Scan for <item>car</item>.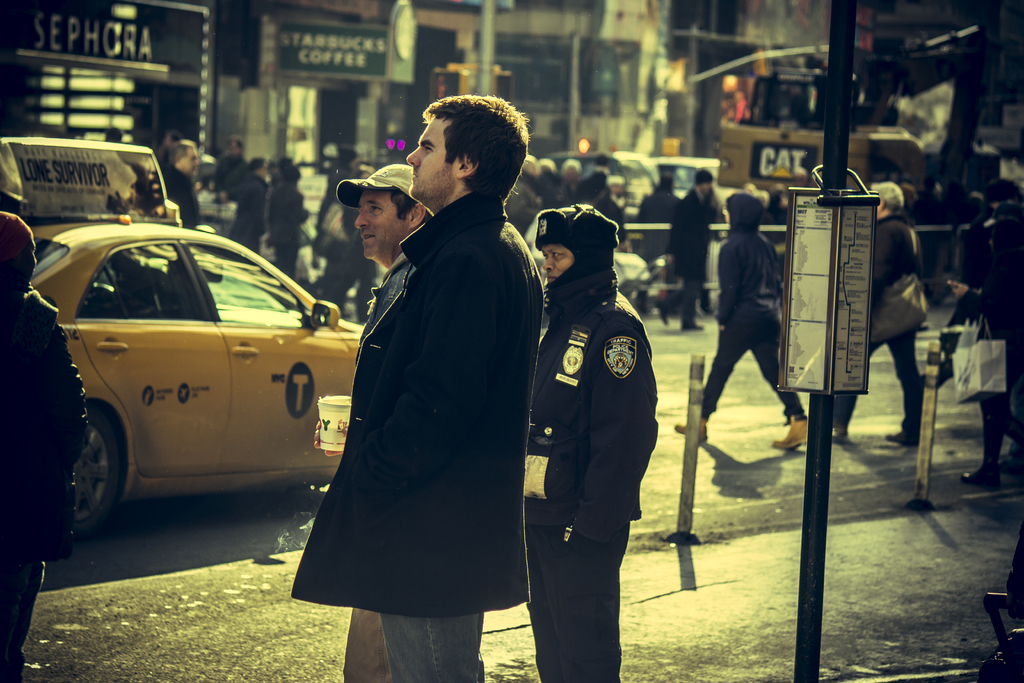
Scan result: {"left": 13, "top": 204, "right": 376, "bottom": 545}.
